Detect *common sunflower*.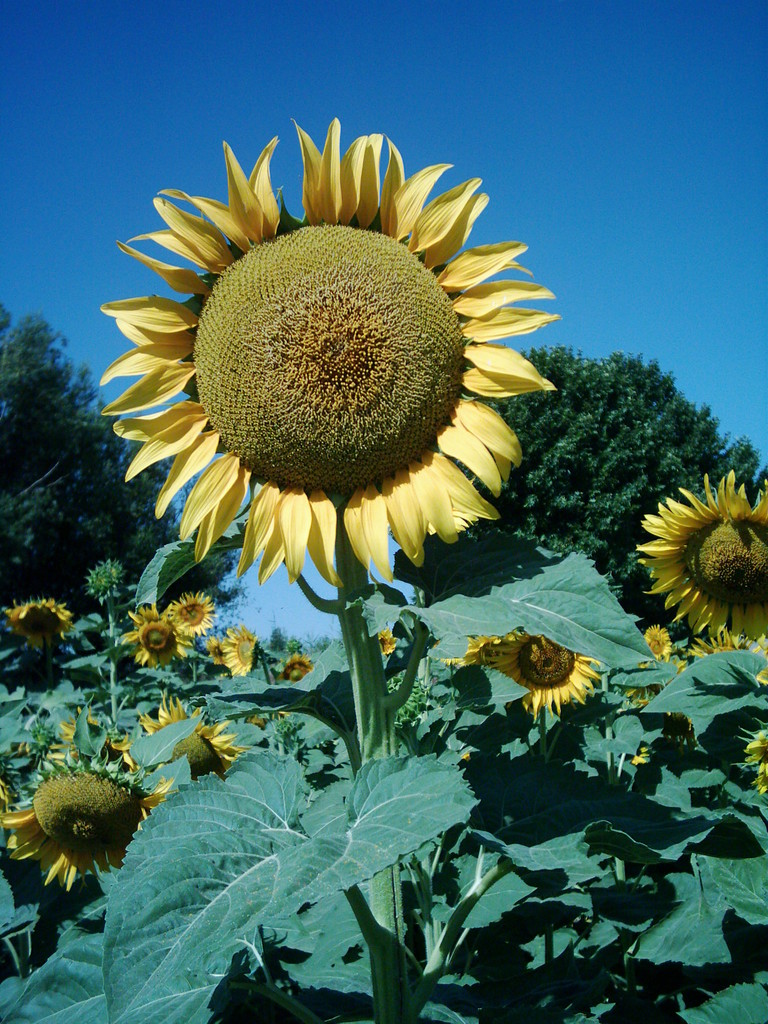
Detected at (left=635, top=461, right=767, bottom=659).
